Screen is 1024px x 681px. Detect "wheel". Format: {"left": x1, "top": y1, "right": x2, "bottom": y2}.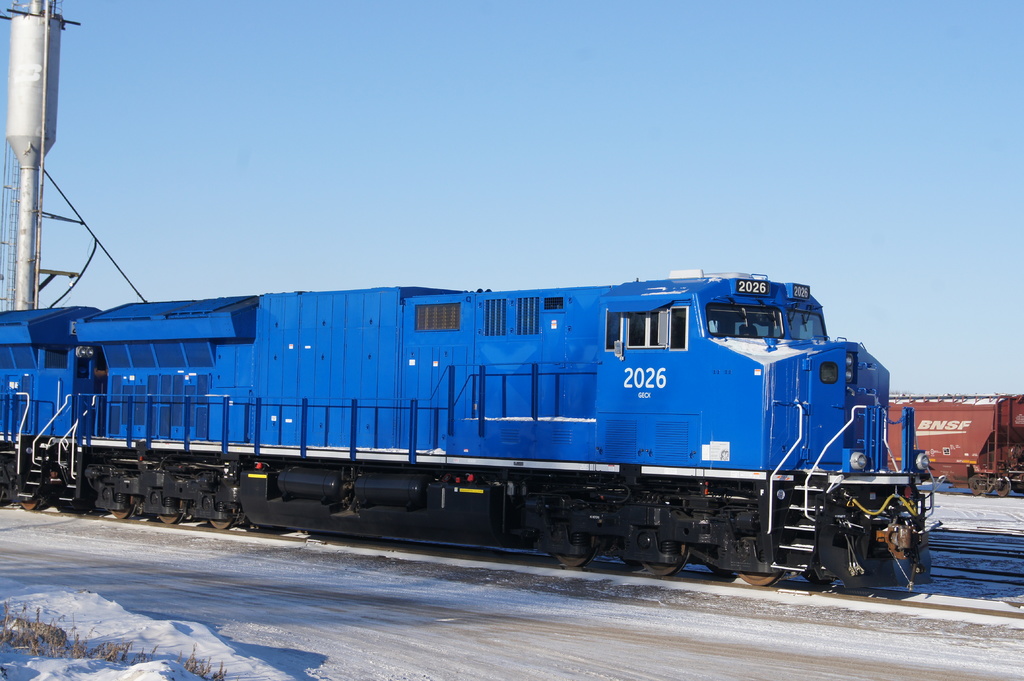
{"left": 735, "top": 562, "right": 788, "bottom": 590}.
